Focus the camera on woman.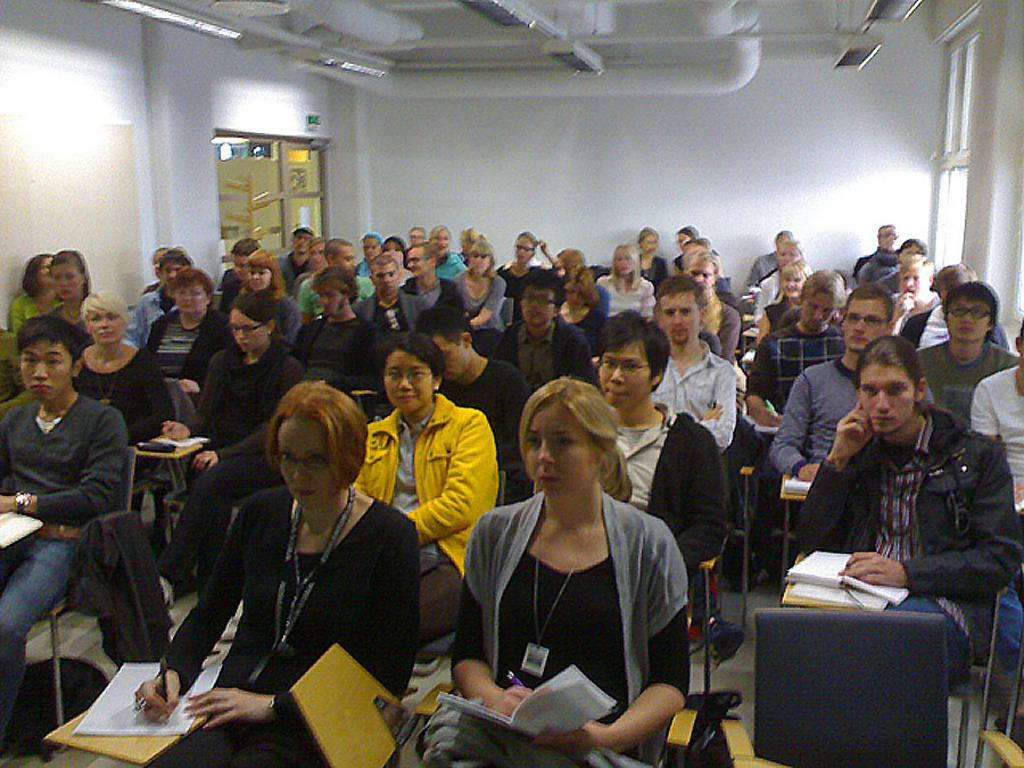
Focus region: (754, 258, 816, 346).
